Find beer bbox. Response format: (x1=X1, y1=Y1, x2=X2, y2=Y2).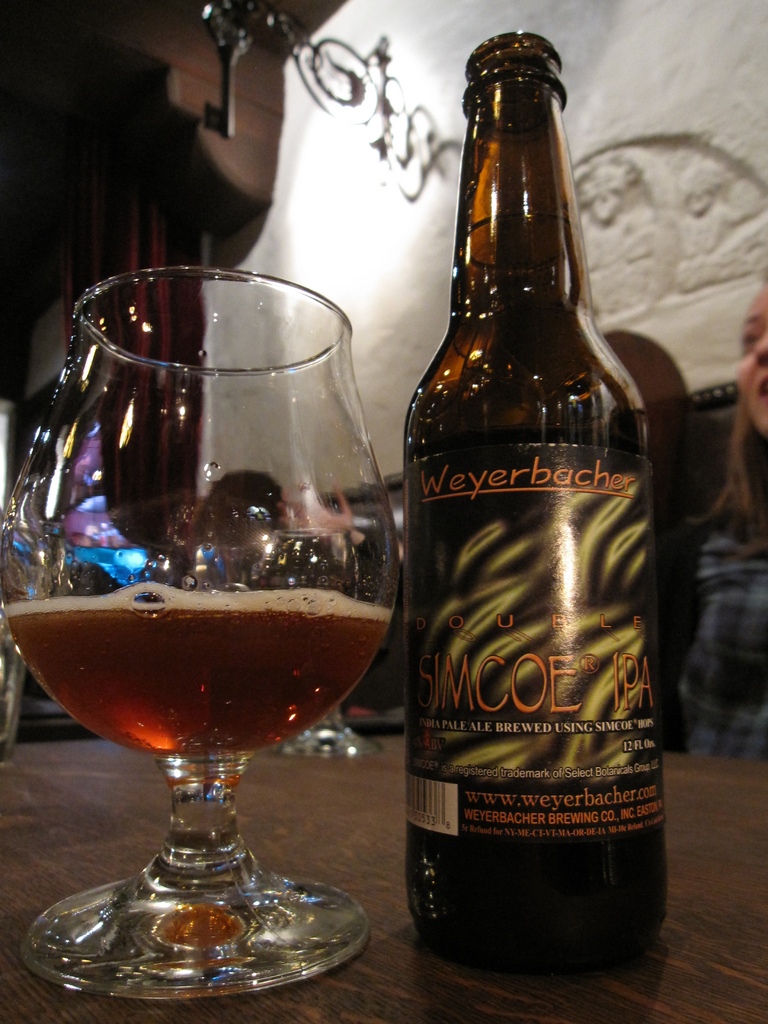
(x1=395, y1=33, x2=701, y2=1004).
